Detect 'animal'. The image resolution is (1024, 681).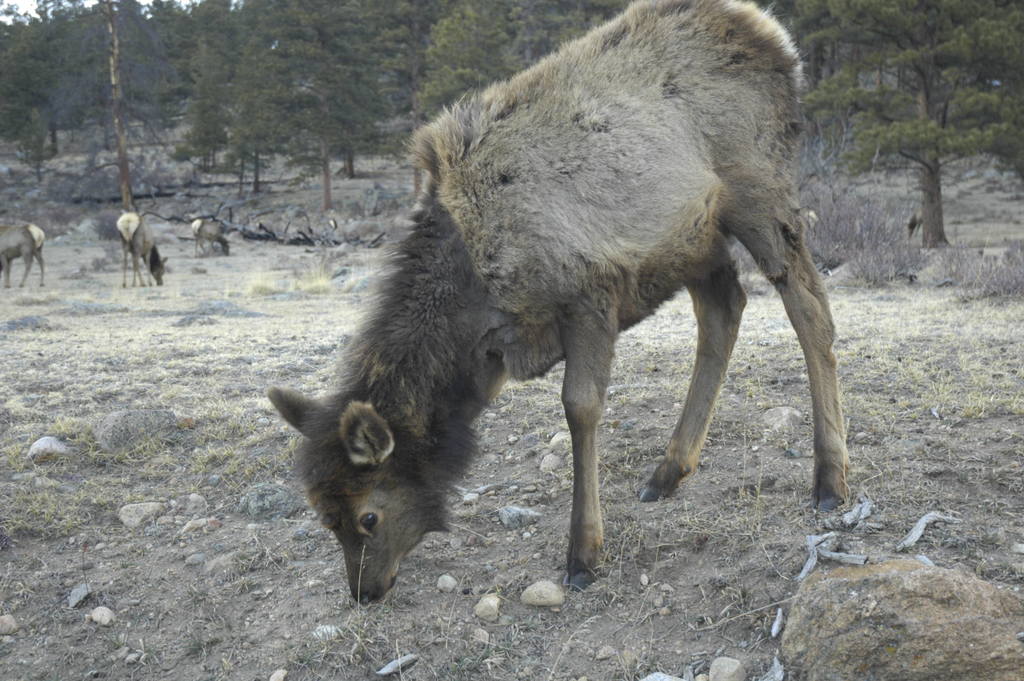
263:0:854:600.
